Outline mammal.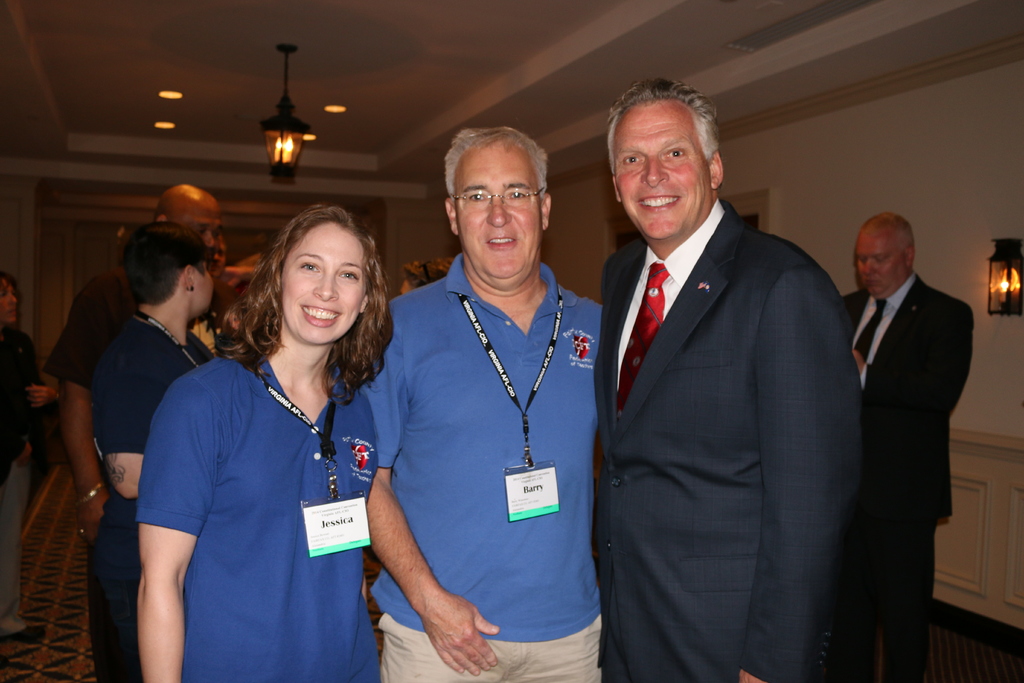
Outline: BBox(126, 232, 394, 659).
